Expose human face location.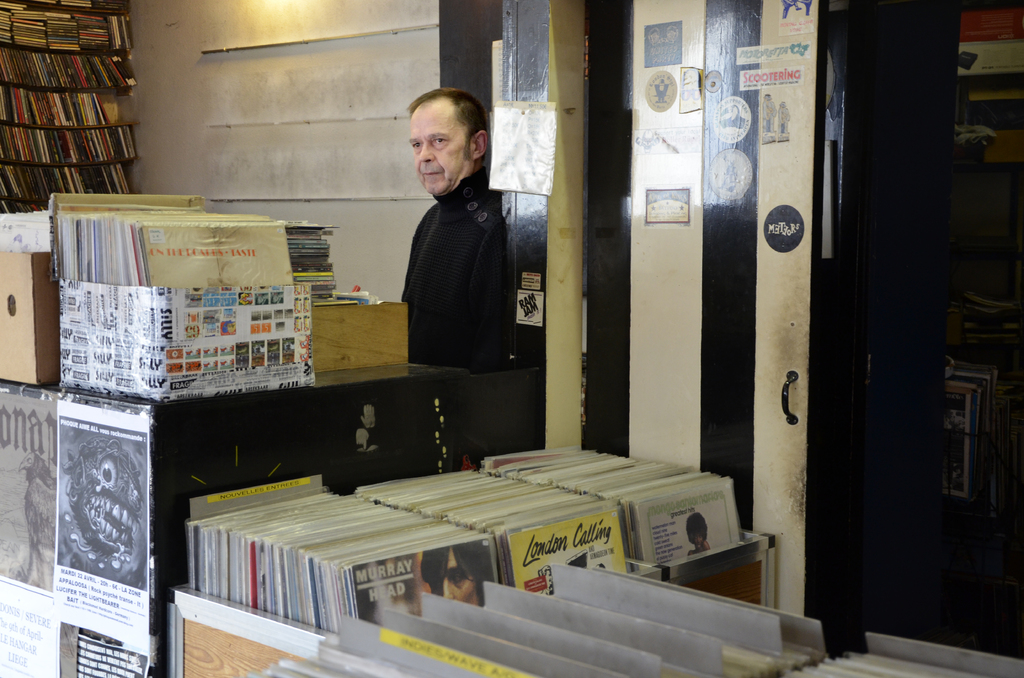
Exposed at [409, 113, 465, 195].
